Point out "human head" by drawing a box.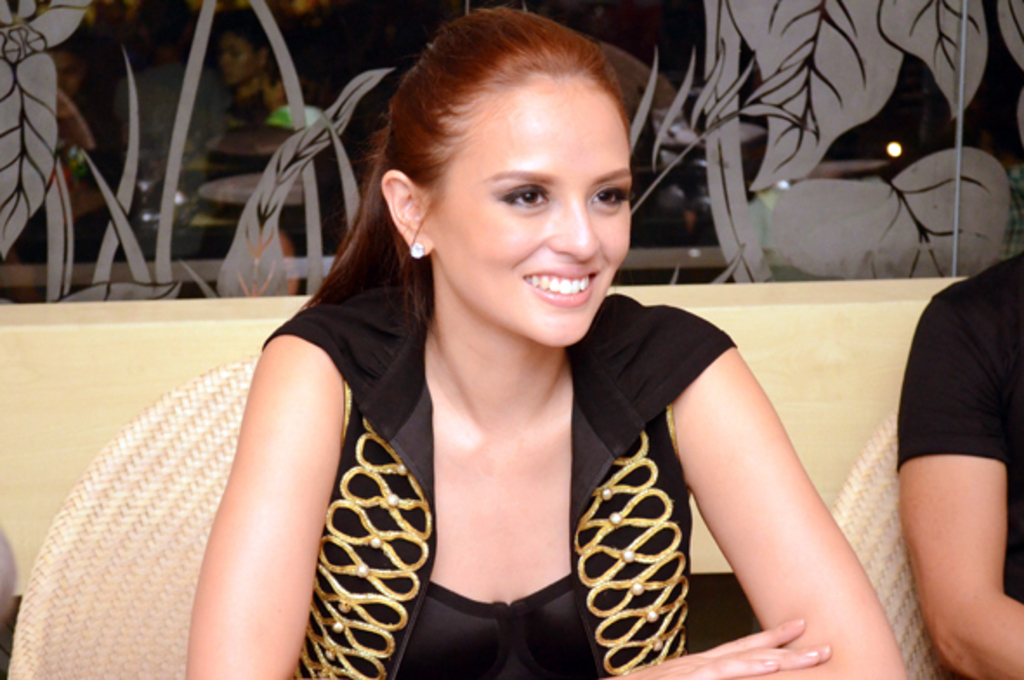
[left=215, top=12, right=269, bottom=85].
